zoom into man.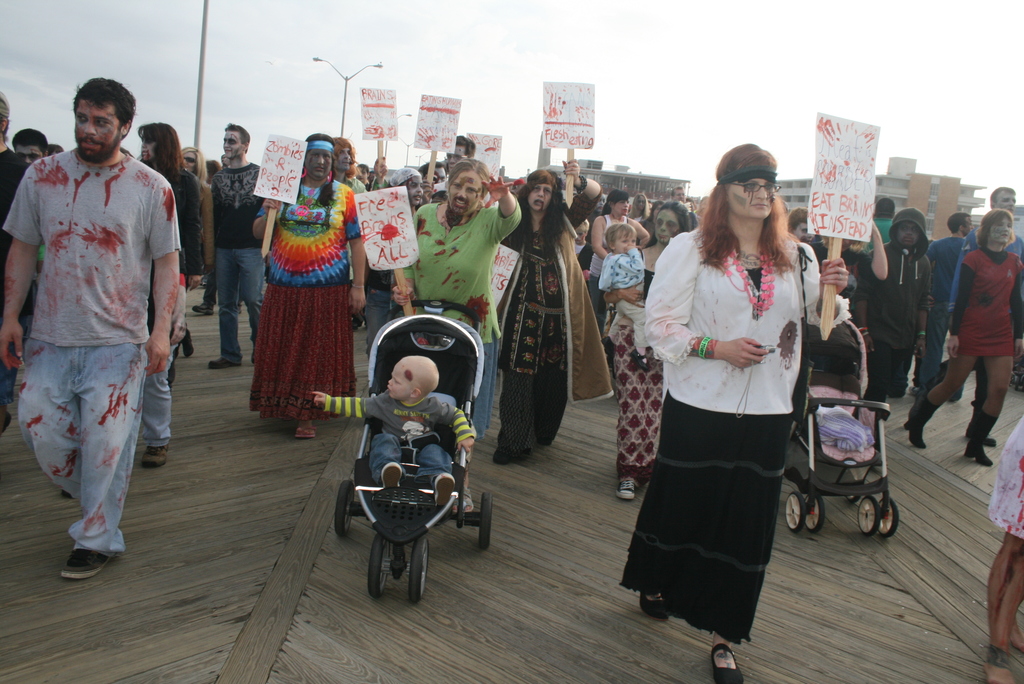
Zoom target: 388 152 521 451.
